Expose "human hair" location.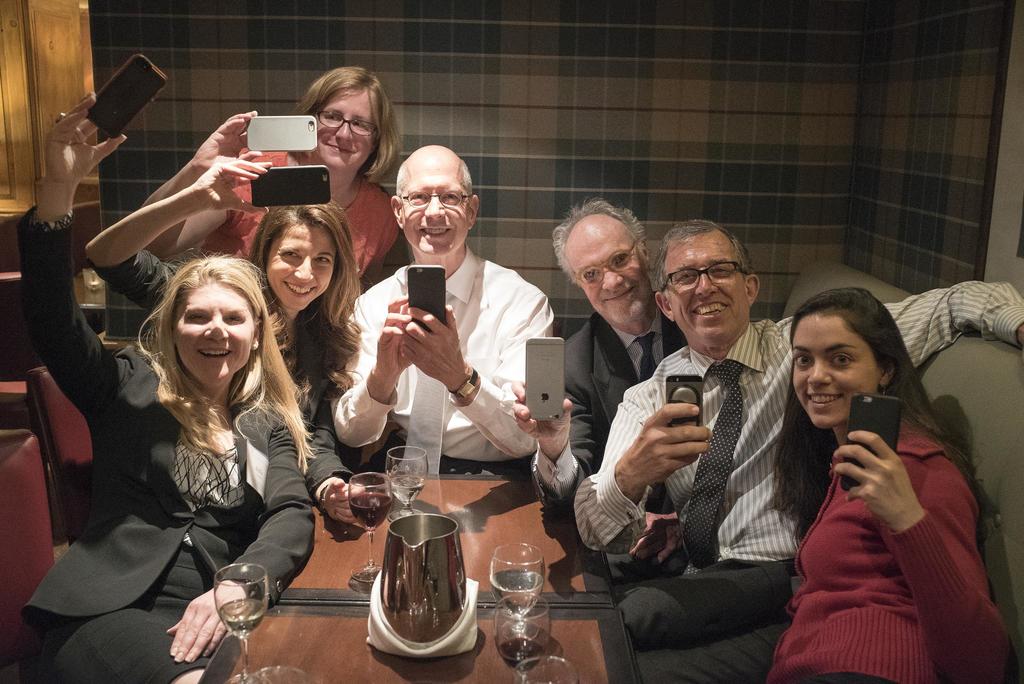
Exposed at bbox=(649, 224, 753, 277).
